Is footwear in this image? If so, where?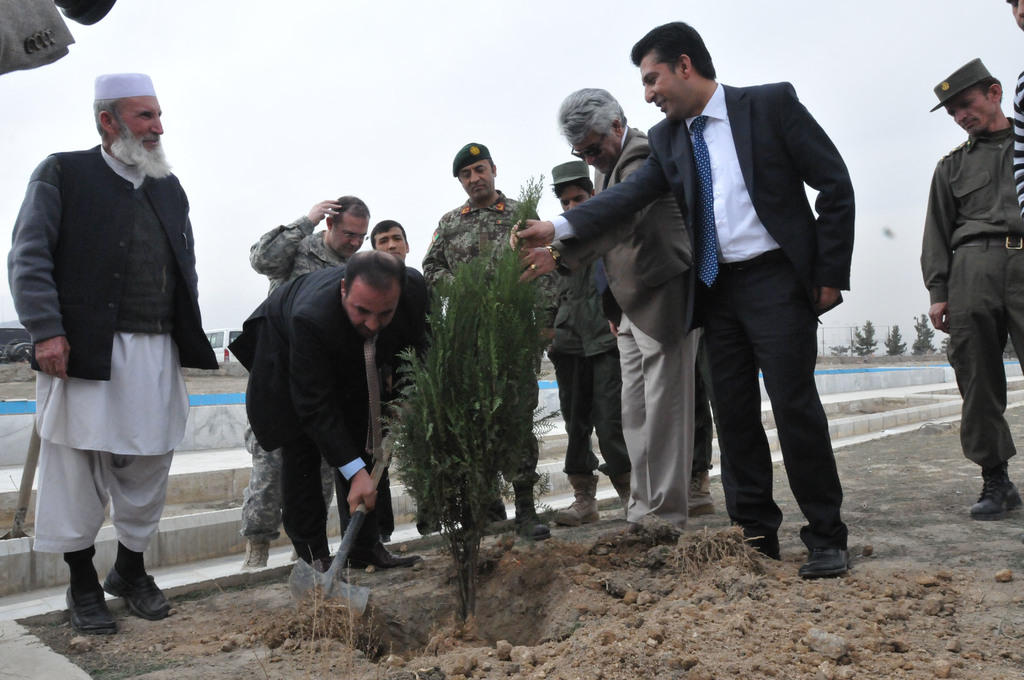
Yes, at rect(344, 541, 420, 569).
